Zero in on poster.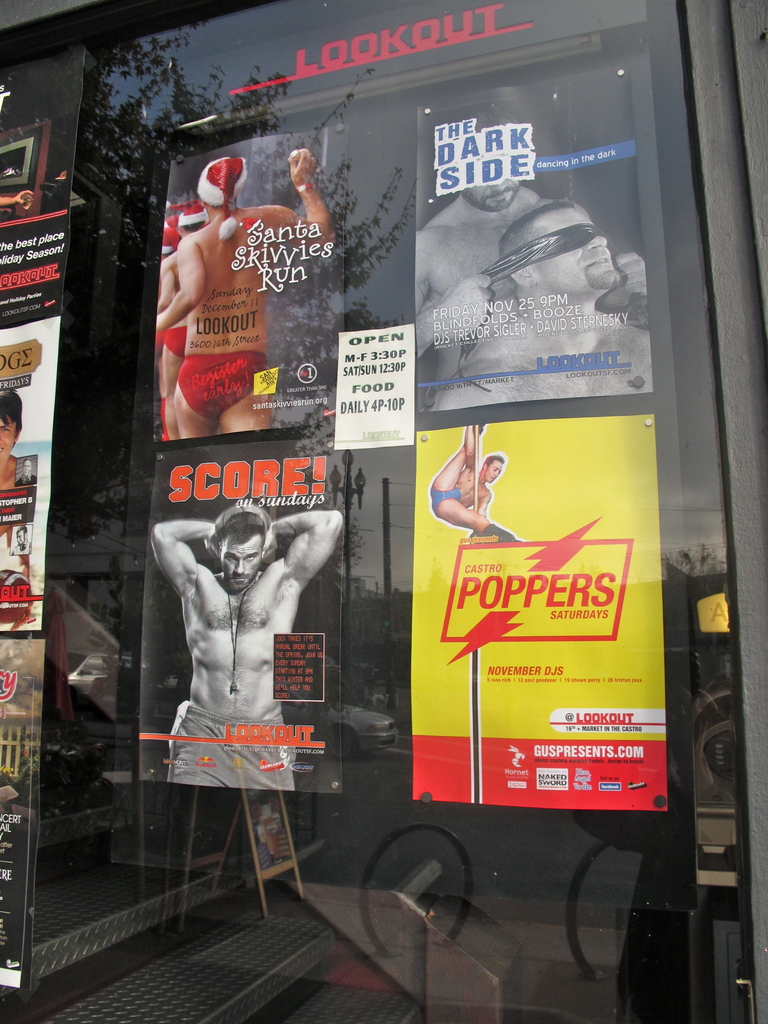
Zeroed in: crop(422, 67, 658, 401).
